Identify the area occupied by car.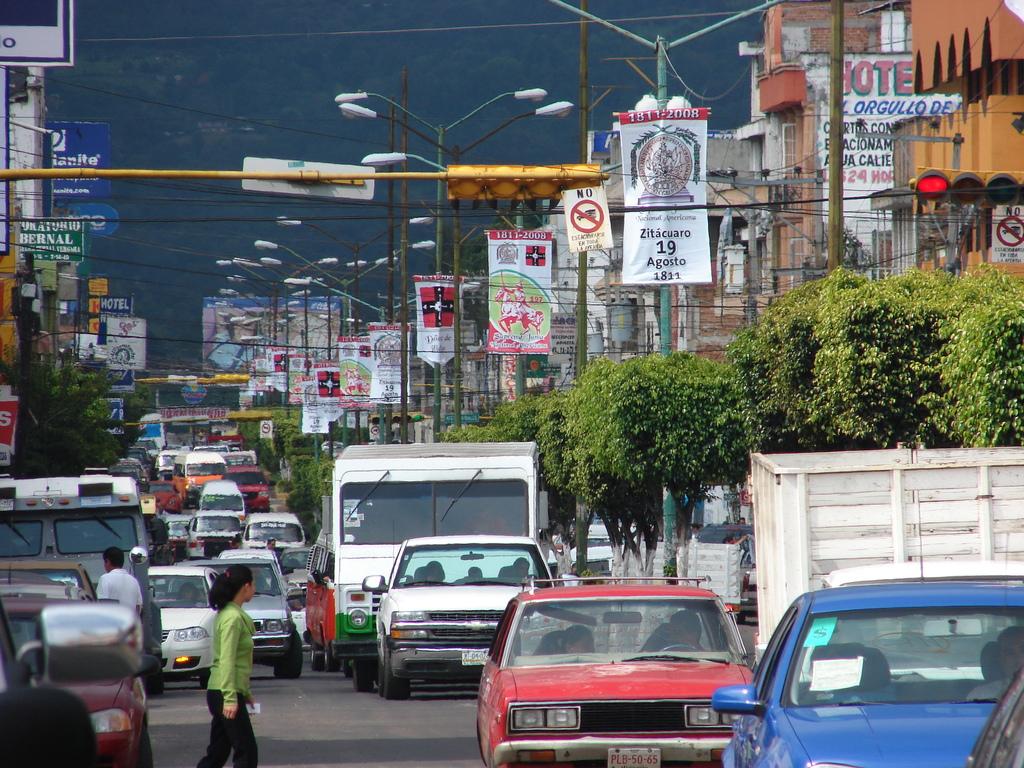
Area: box(709, 574, 1023, 767).
